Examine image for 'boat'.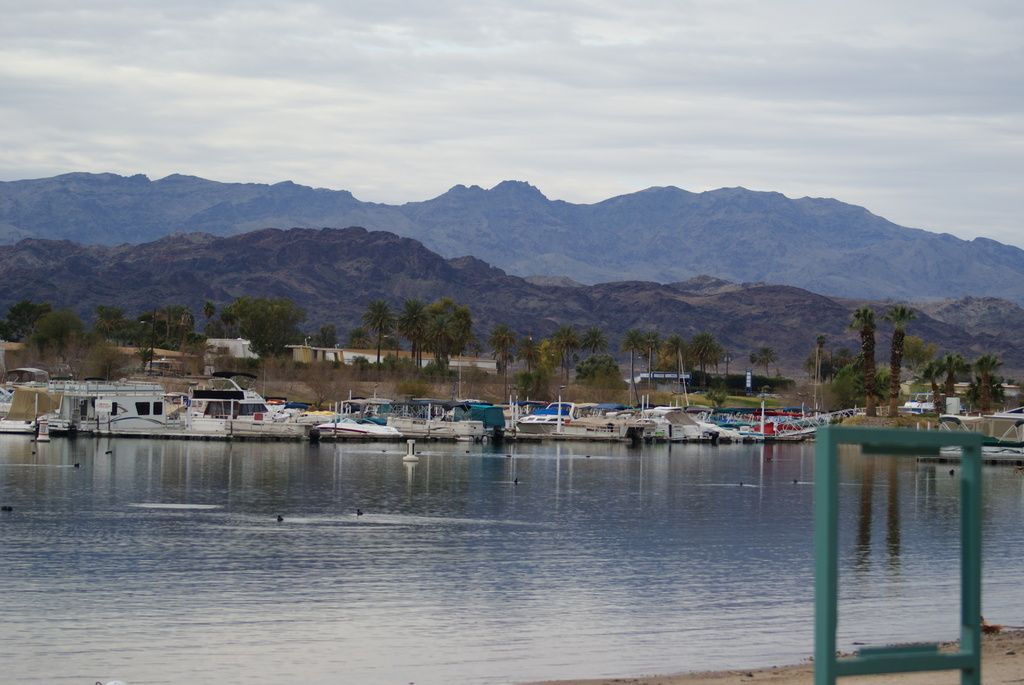
Examination result: Rect(0, 365, 54, 432).
